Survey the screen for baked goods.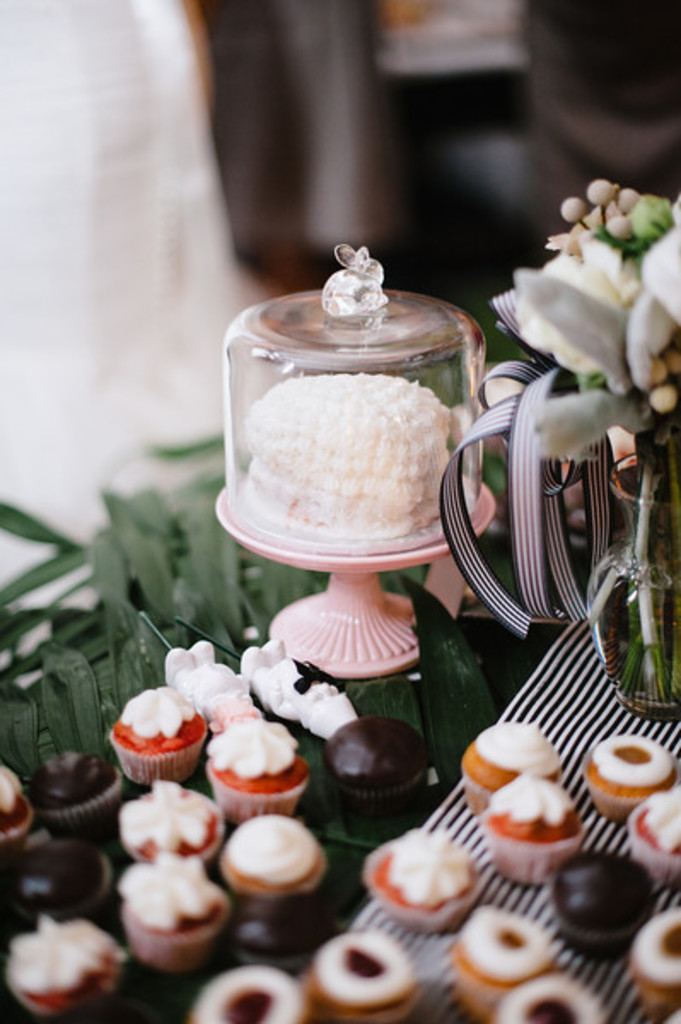
Survey found: [left=495, top=973, right=599, bottom=1022].
